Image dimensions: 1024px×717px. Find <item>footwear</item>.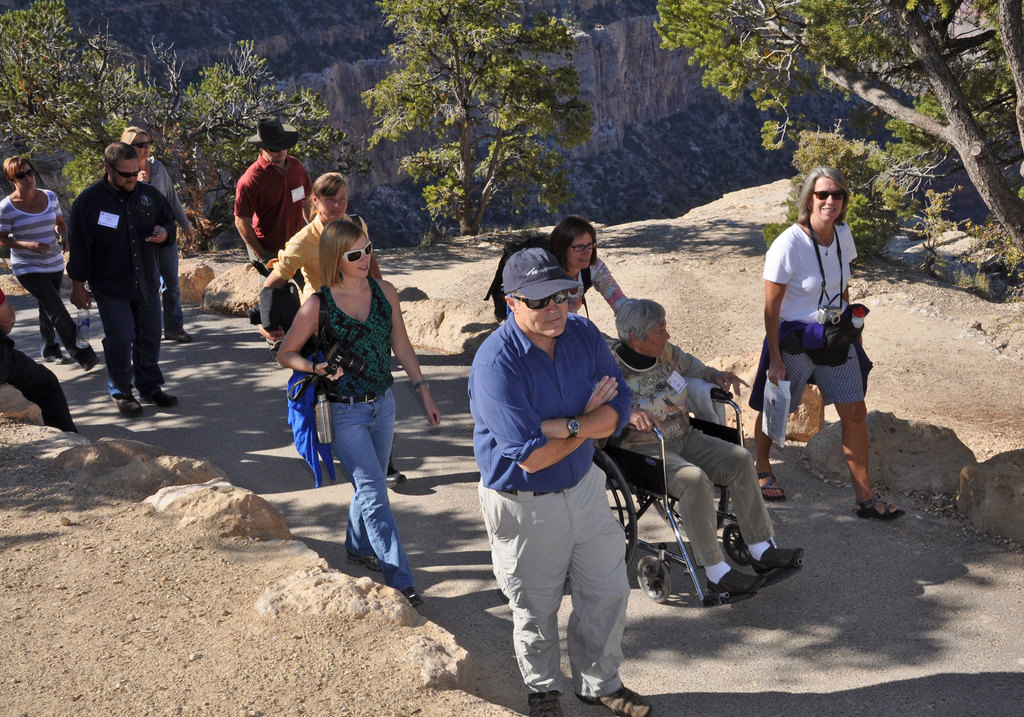
rect(80, 358, 98, 365).
